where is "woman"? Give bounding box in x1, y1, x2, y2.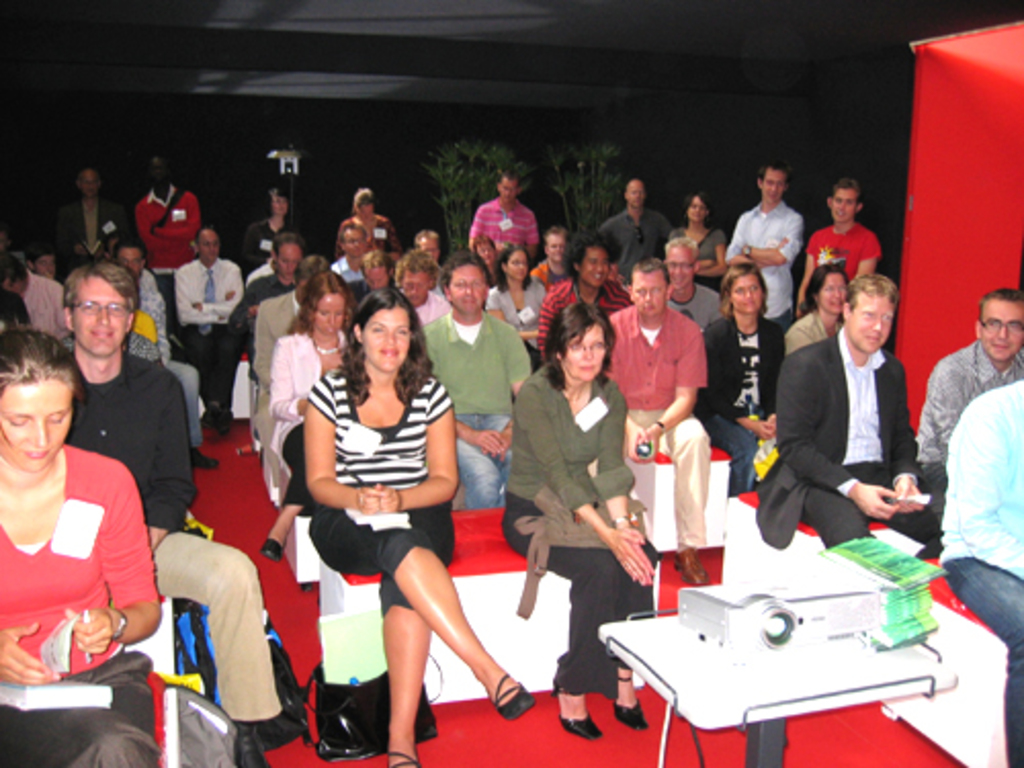
690, 254, 791, 492.
